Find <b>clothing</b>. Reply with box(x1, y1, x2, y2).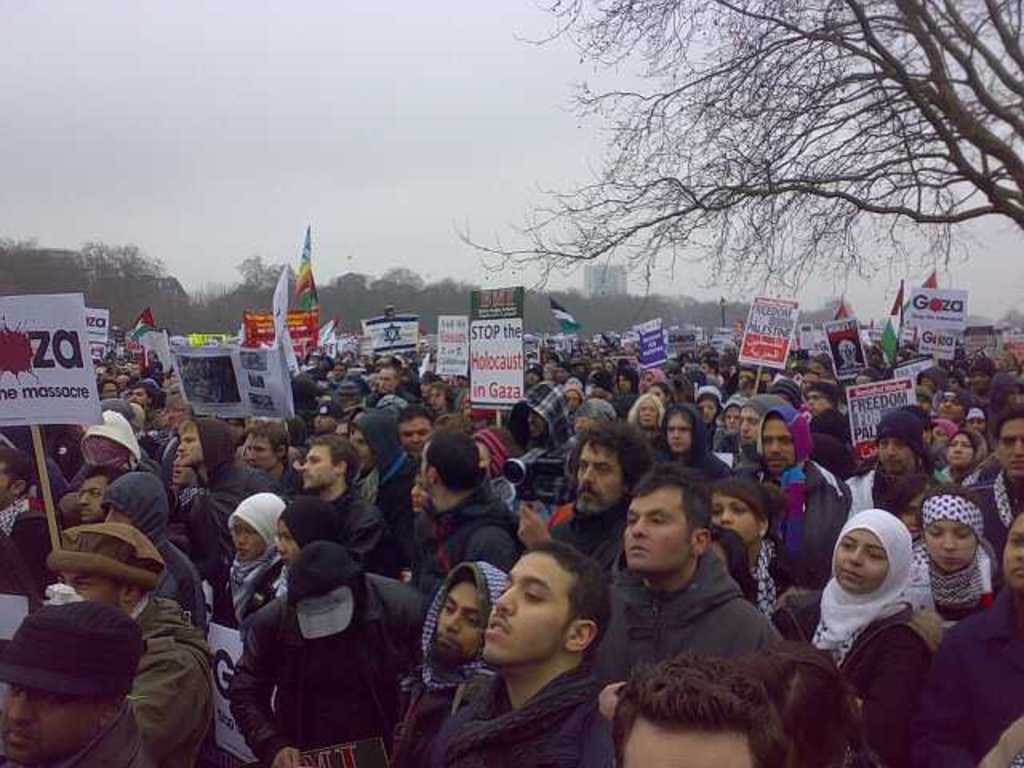
box(123, 582, 226, 766).
